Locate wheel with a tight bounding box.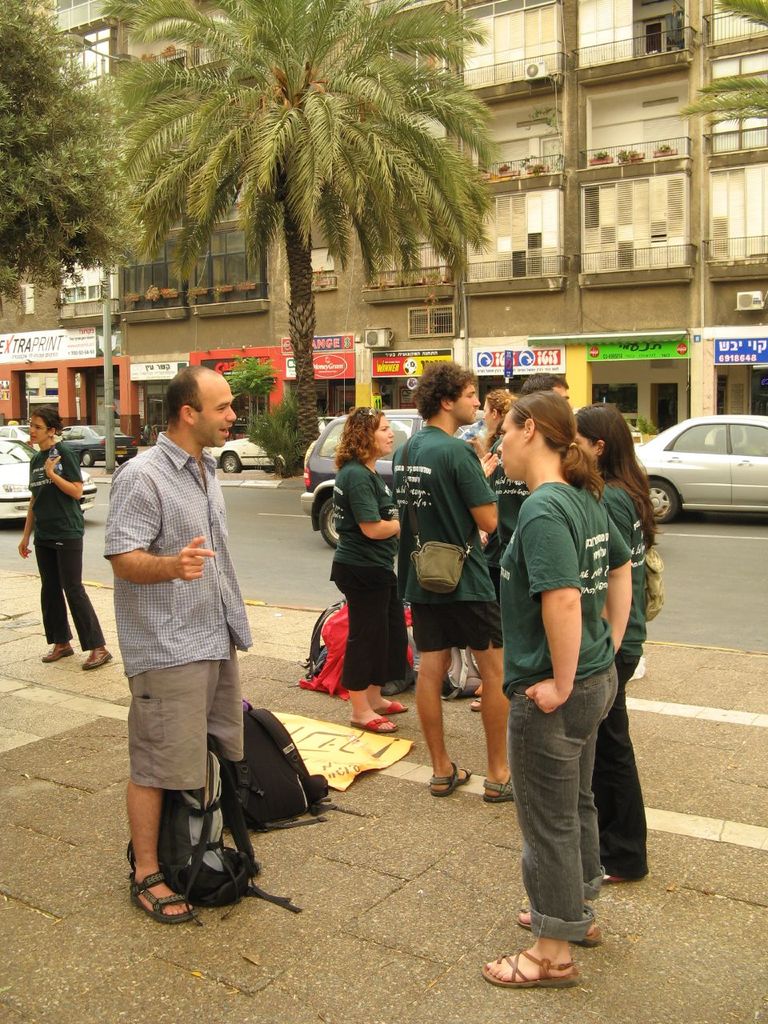
Rect(116, 456, 126, 468).
